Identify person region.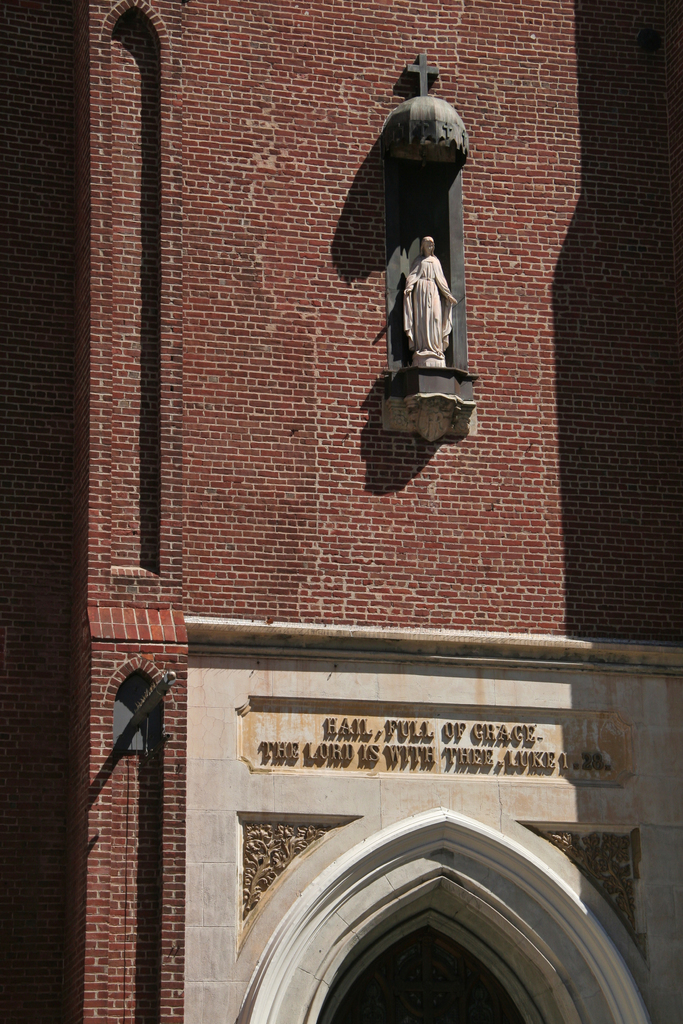
Region: <region>380, 230, 472, 381</region>.
